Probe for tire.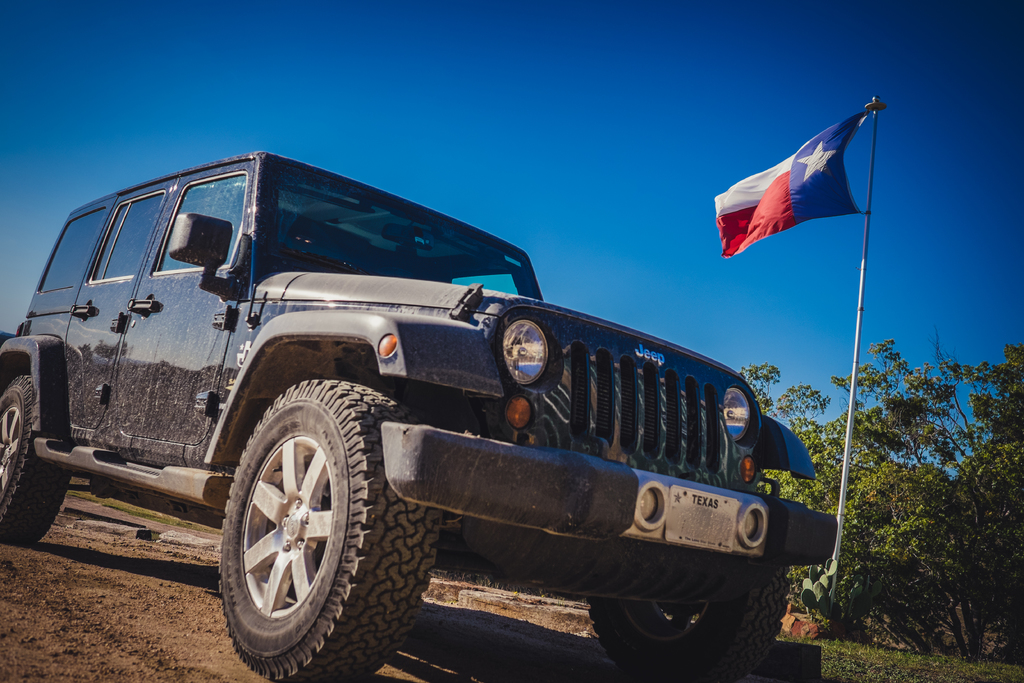
Probe result: l=215, t=374, r=445, b=682.
